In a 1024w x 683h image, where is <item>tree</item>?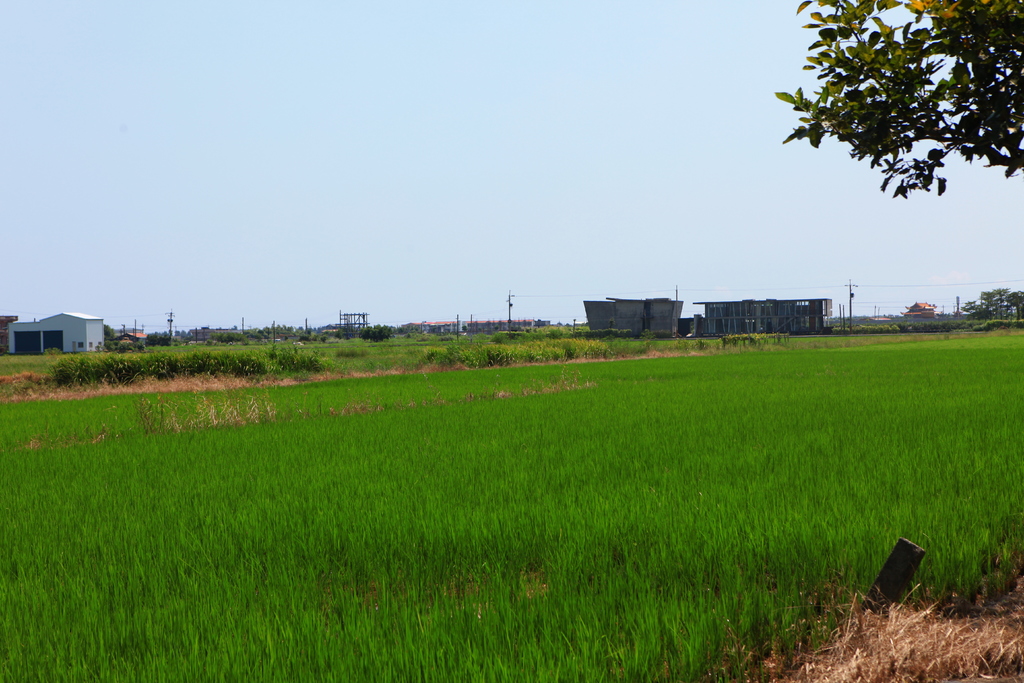
774 0 1018 202.
